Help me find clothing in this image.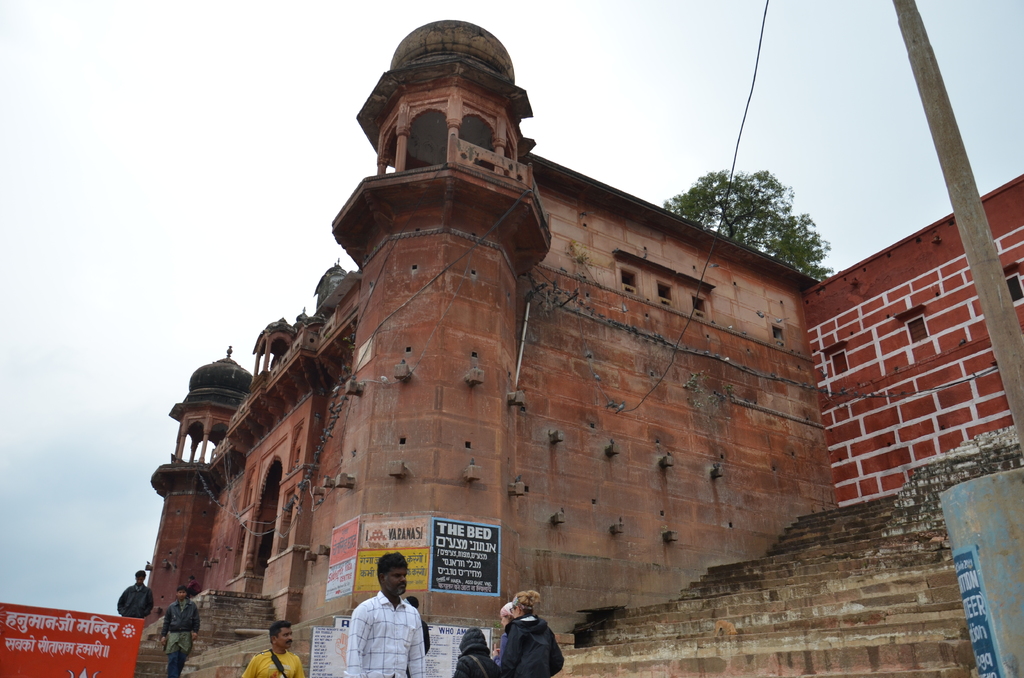
Found it: {"x1": 341, "y1": 587, "x2": 420, "y2": 677}.
